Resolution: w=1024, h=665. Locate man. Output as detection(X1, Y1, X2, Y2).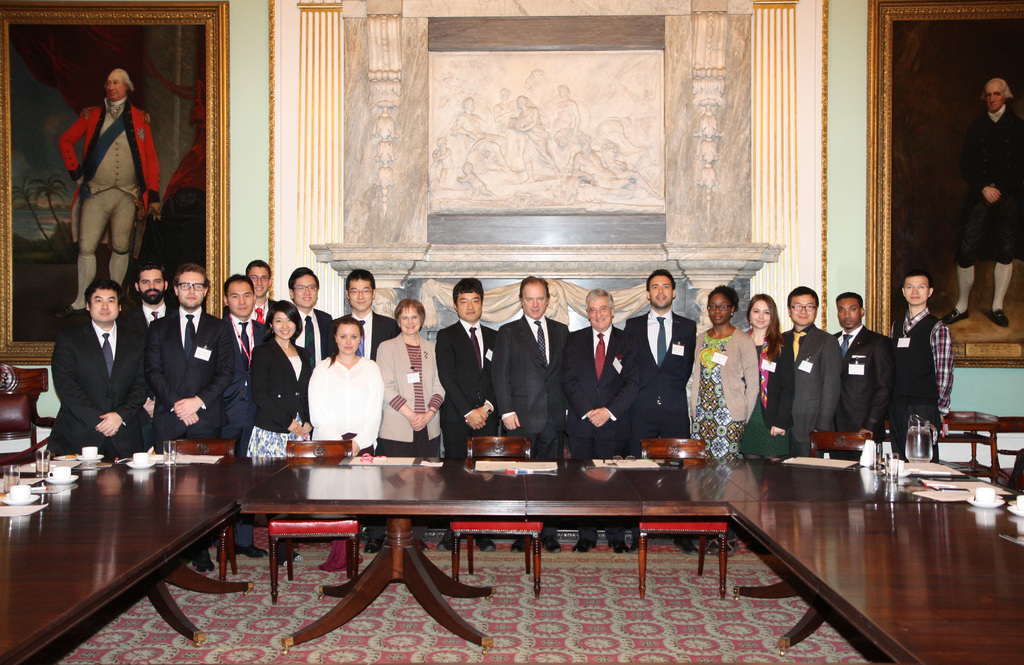
detection(145, 267, 234, 570).
